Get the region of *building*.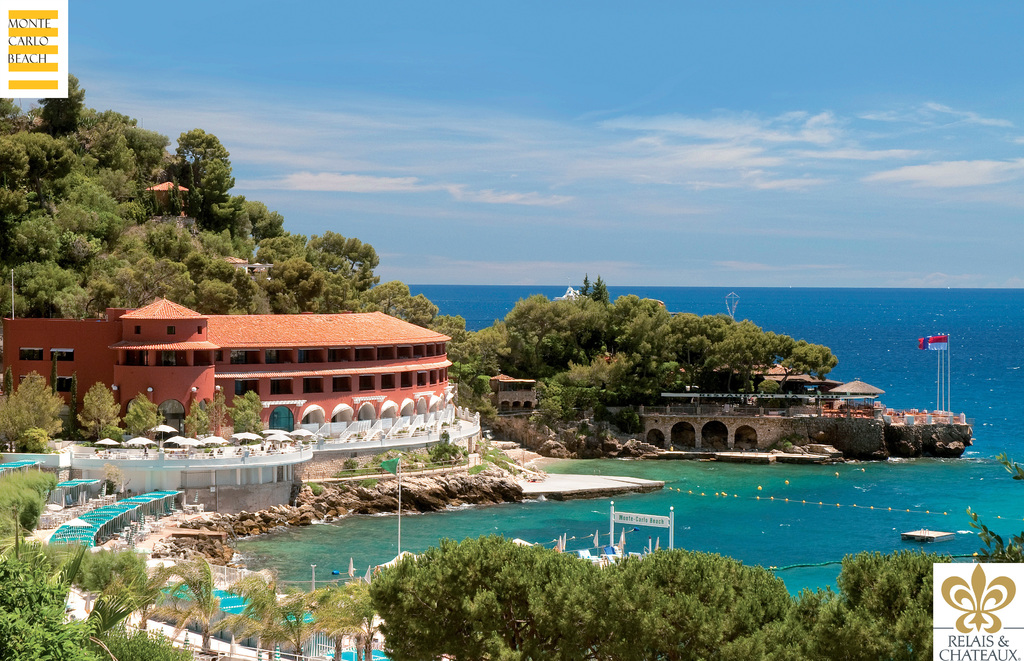
[x1=4, y1=294, x2=451, y2=450].
